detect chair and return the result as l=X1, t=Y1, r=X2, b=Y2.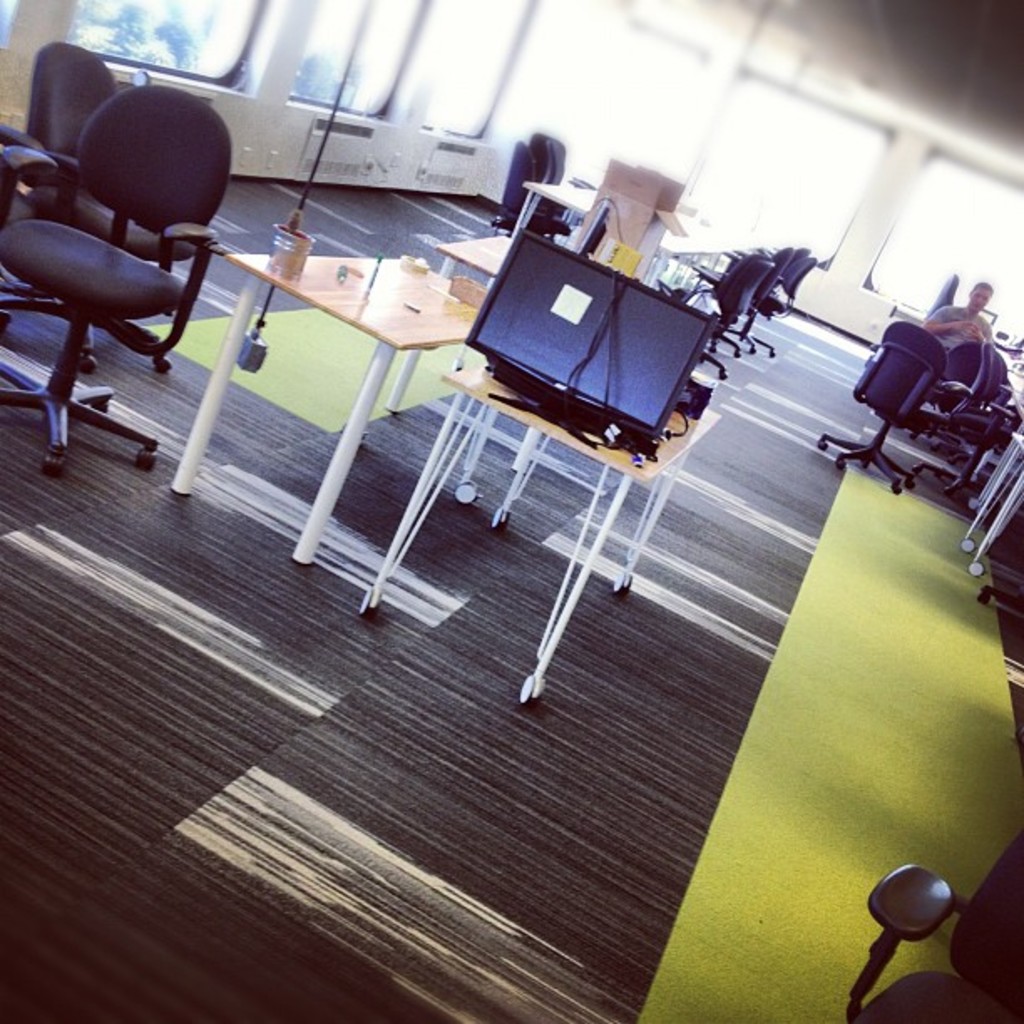
l=850, t=827, r=1022, b=1022.
